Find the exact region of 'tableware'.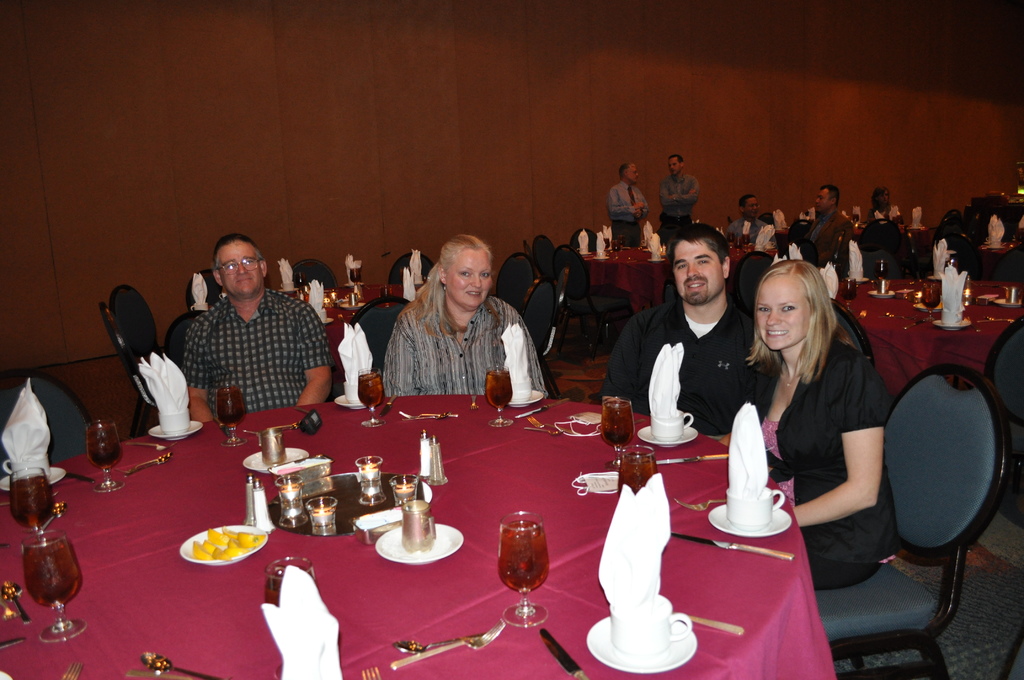
Exact region: Rect(349, 505, 406, 545).
